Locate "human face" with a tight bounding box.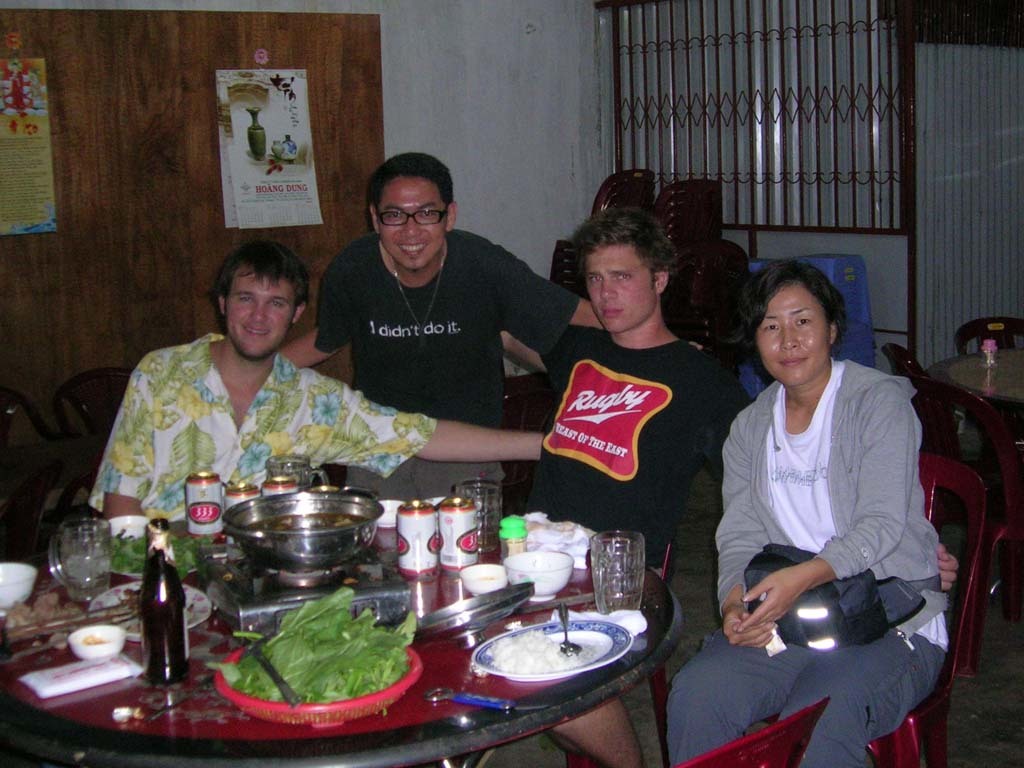
373:174:444:271.
